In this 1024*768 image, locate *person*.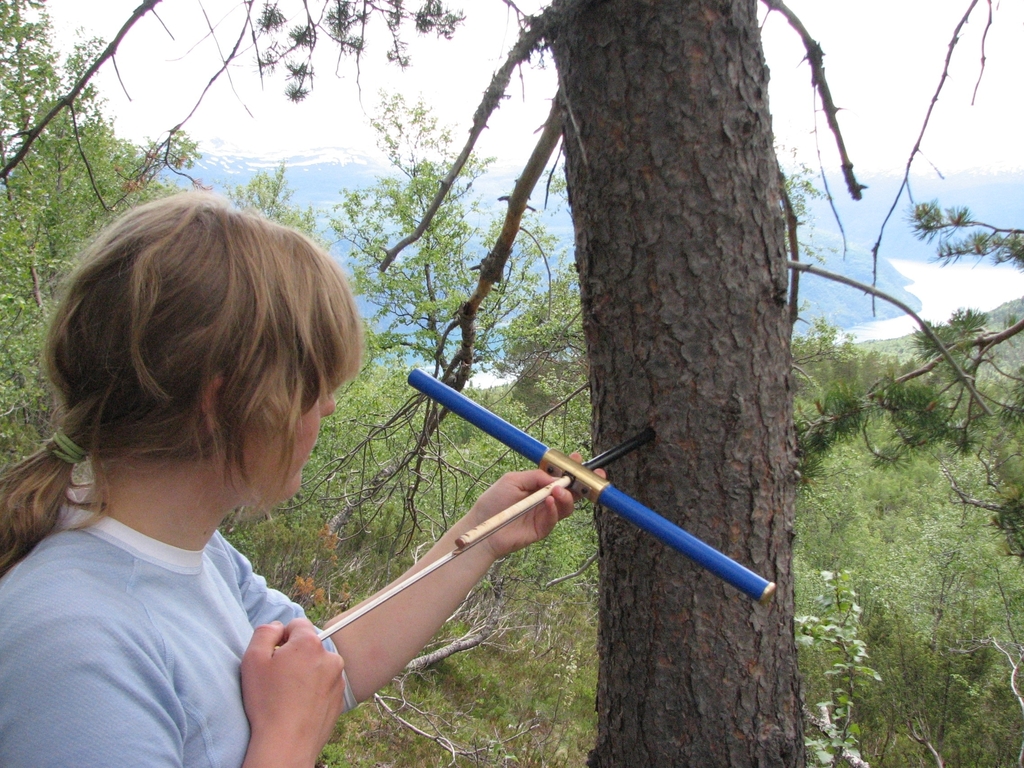
Bounding box: l=0, t=188, r=387, b=760.
